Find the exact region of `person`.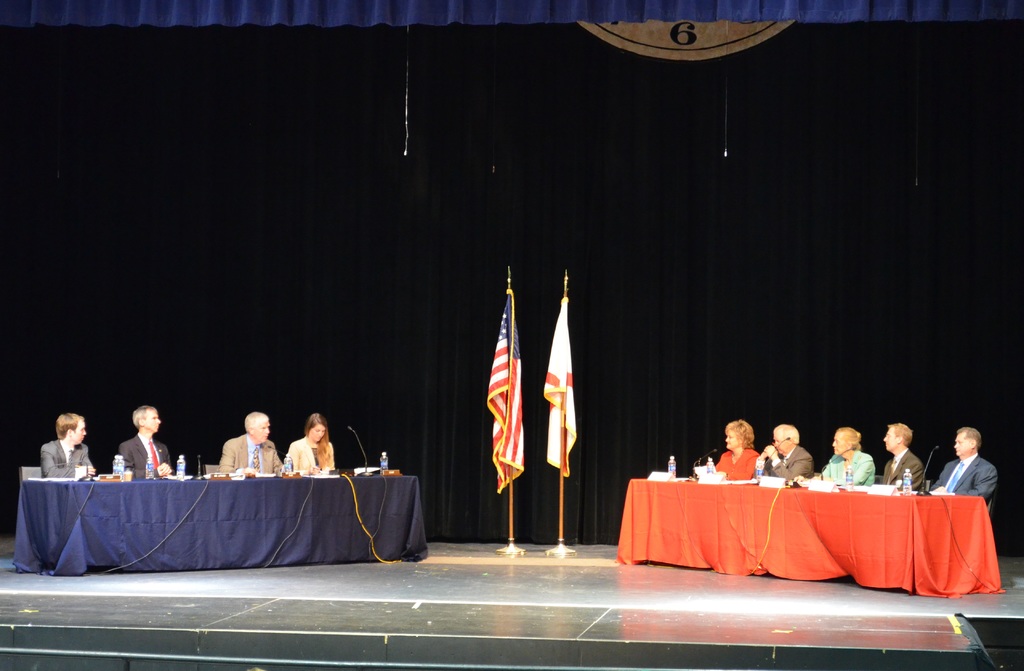
Exact region: x1=120, y1=407, x2=167, y2=477.
